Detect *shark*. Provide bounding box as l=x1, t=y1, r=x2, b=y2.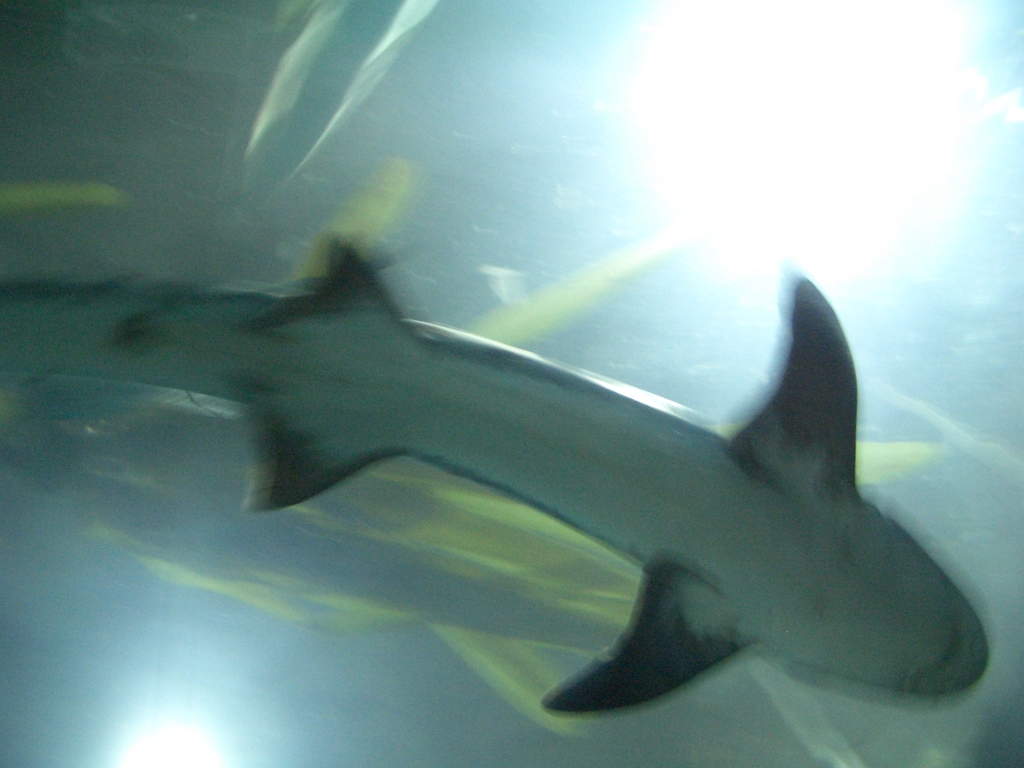
l=2, t=239, r=989, b=718.
